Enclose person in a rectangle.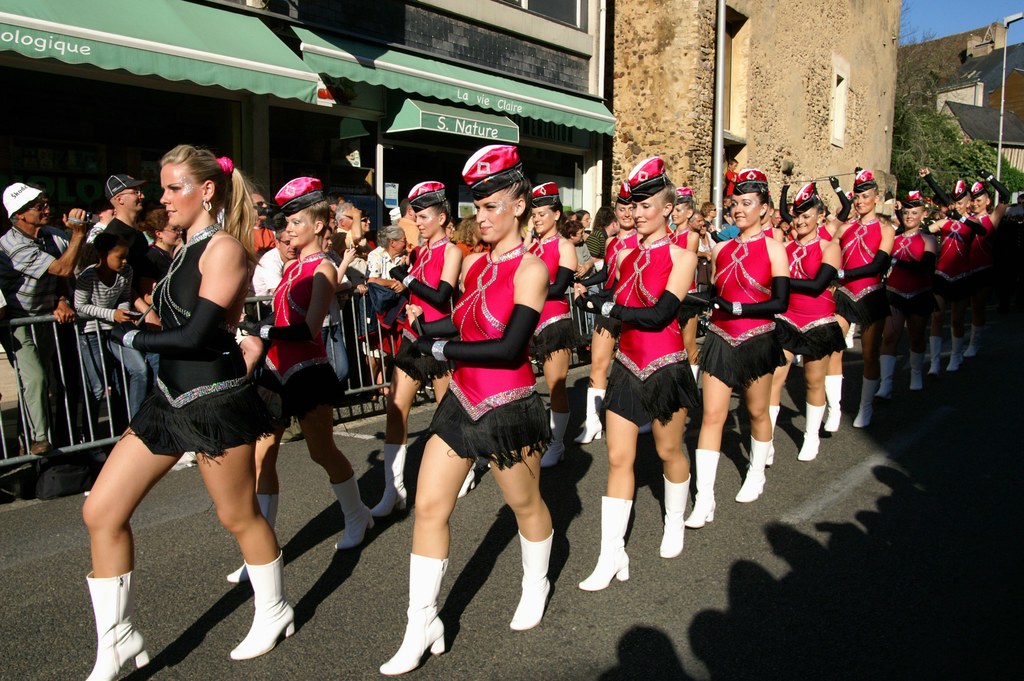
(left=73, top=231, right=132, bottom=422).
